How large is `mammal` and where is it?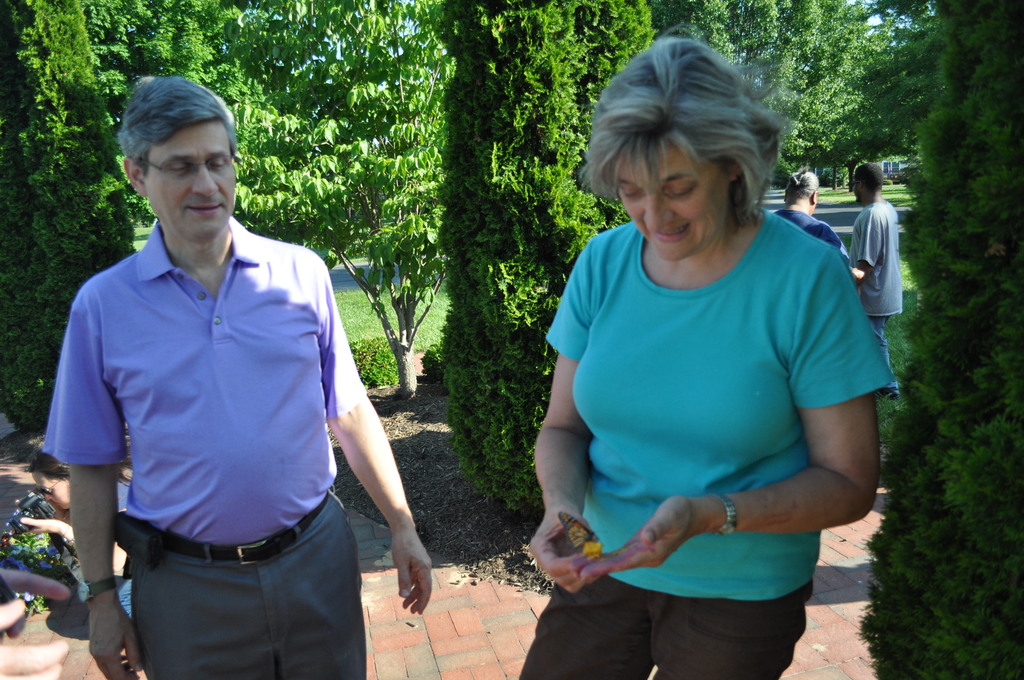
Bounding box: locate(774, 169, 856, 284).
